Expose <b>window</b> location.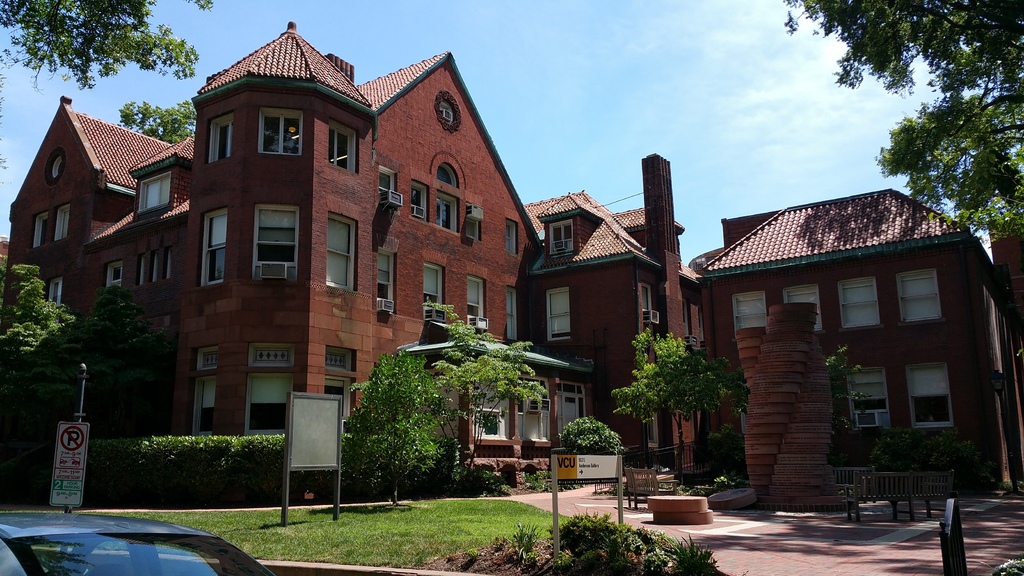
Exposed at box=[317, 207, 364, 300].
